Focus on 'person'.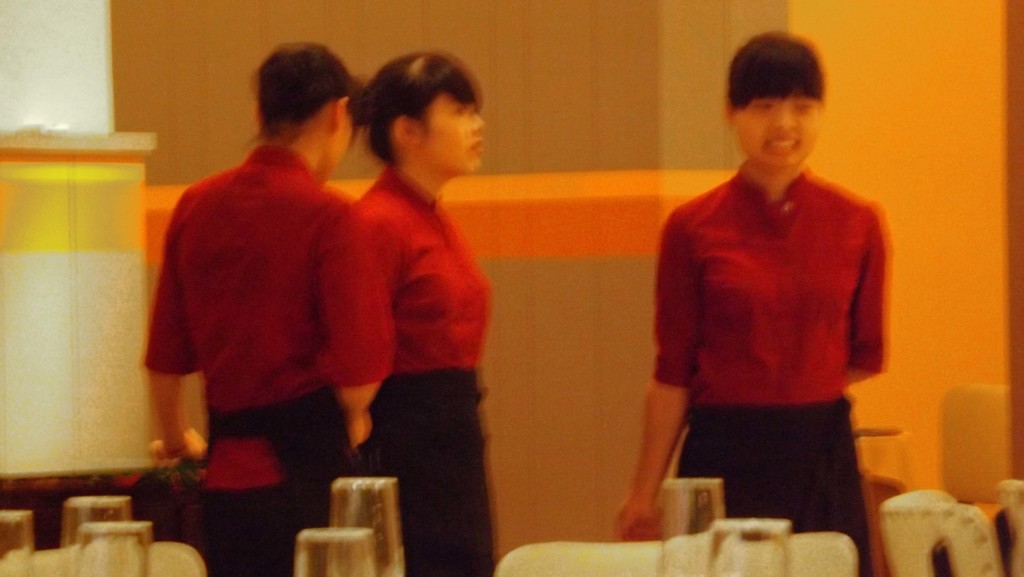
Focused at x1=335, y1=47, x2=503, y2=576.
